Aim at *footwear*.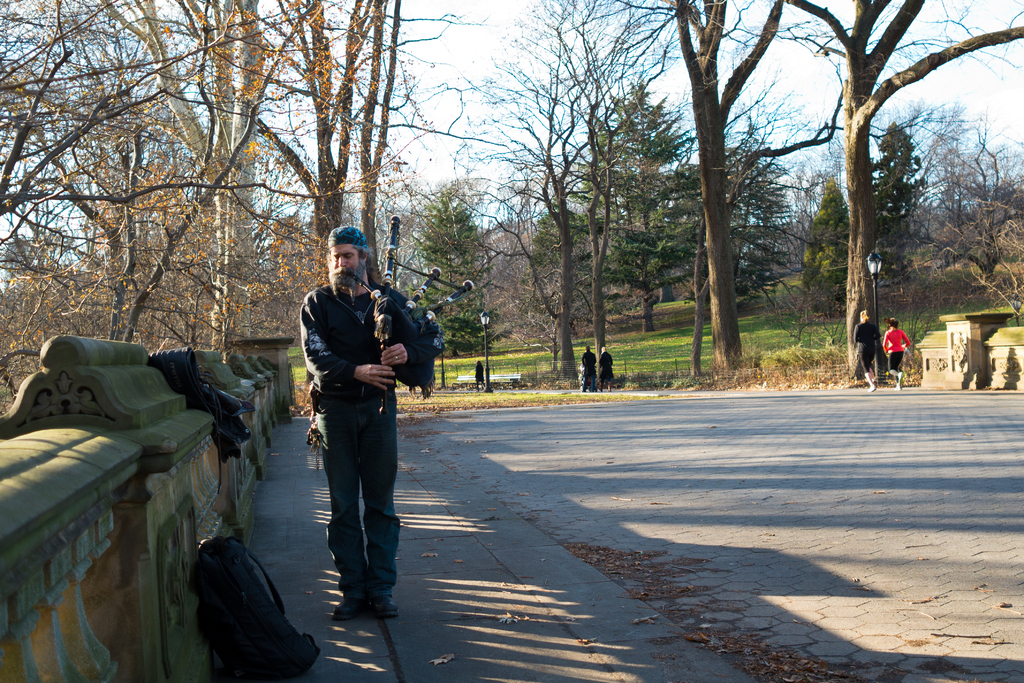
Aimed at [x1=369, y1=588, x2=404, y2=625].
